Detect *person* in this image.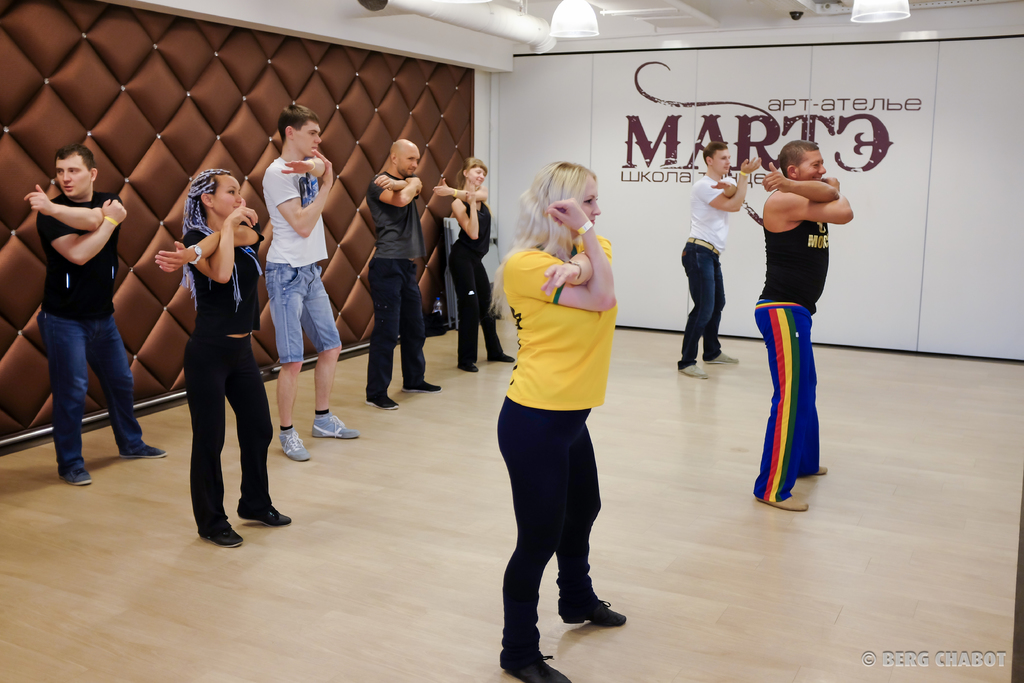
Detection: (left=25, top=145, right=168, bottom=486).
